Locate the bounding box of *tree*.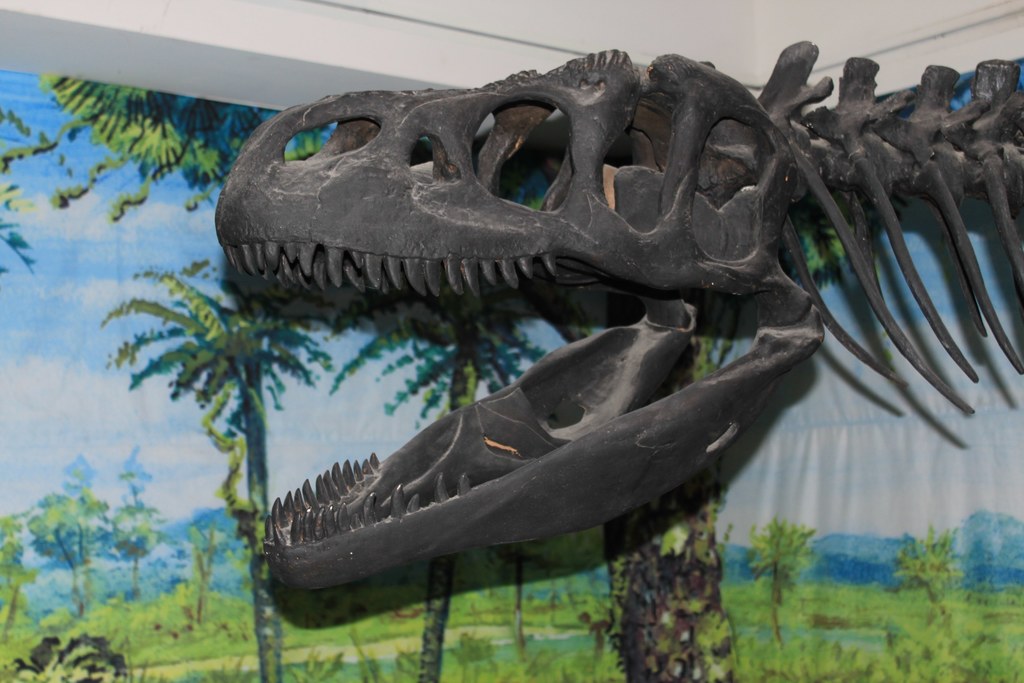
Bounding box: x1=166 y1=504 x2=243 y2=628.
